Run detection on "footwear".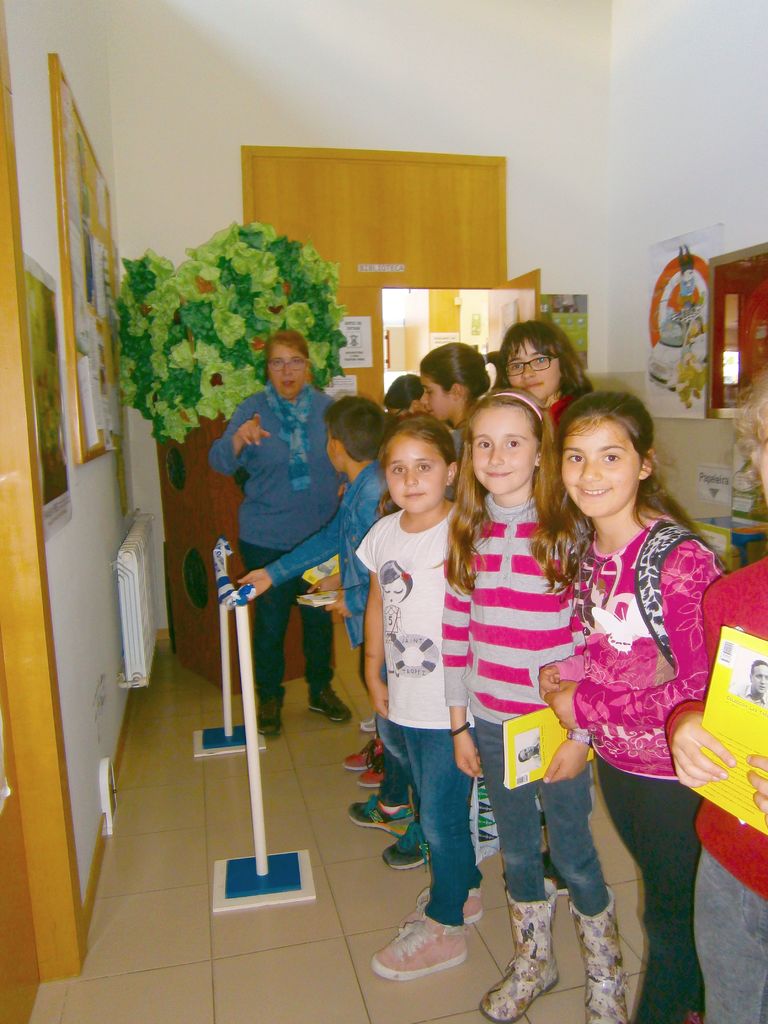
Result: region(343, 795, 415, 838).
